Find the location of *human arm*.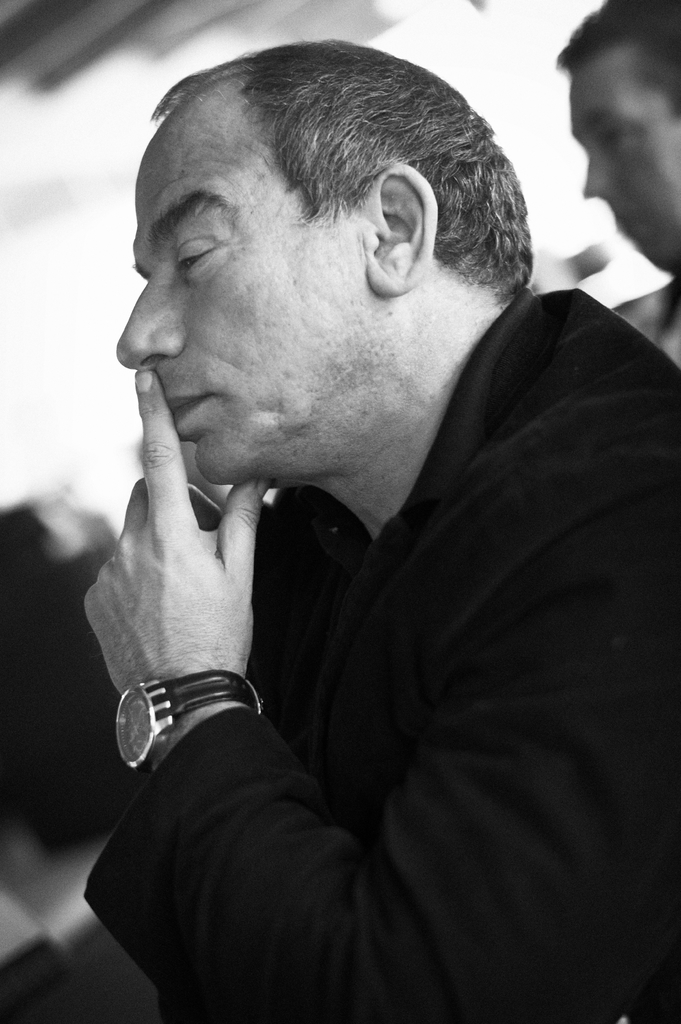
Location: [84,368,678,1023].
